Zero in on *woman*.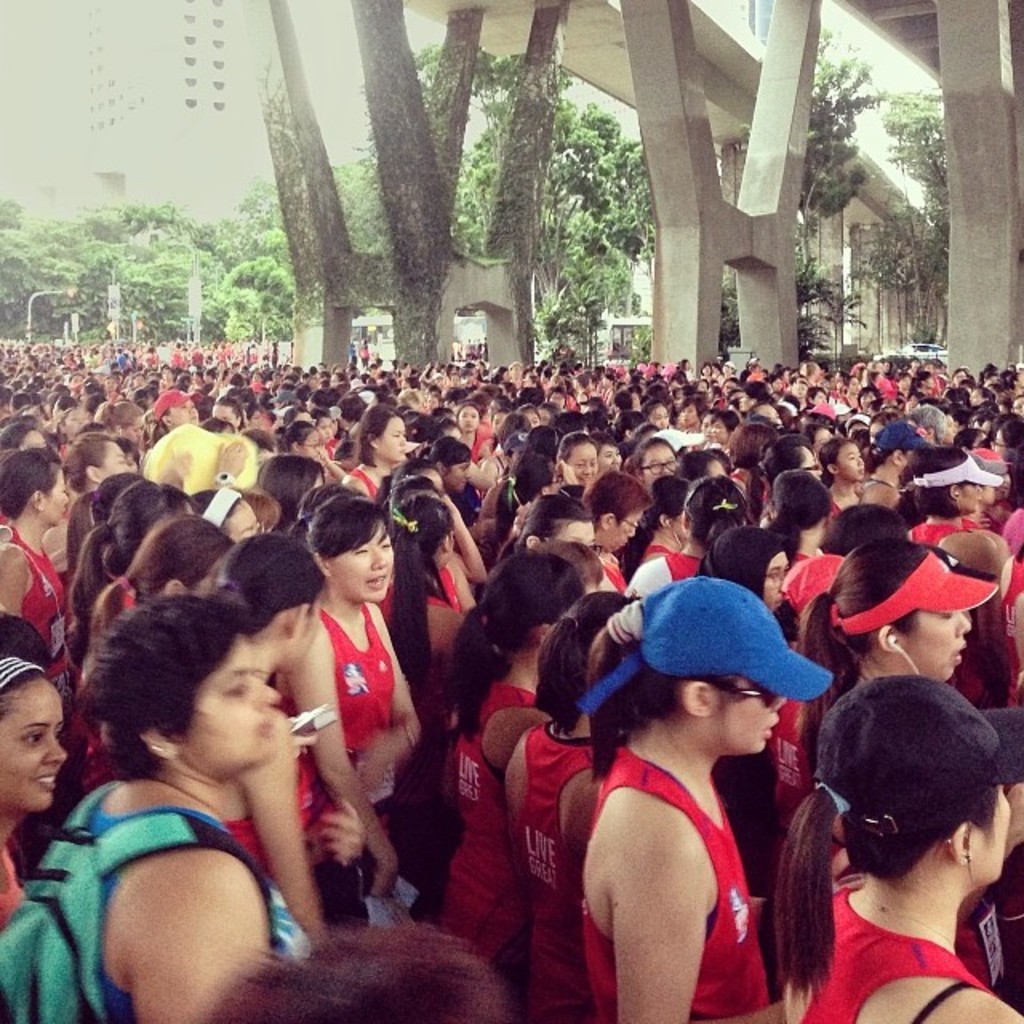
Zeroed in: <region>584, 480, 653, 592</region>.
